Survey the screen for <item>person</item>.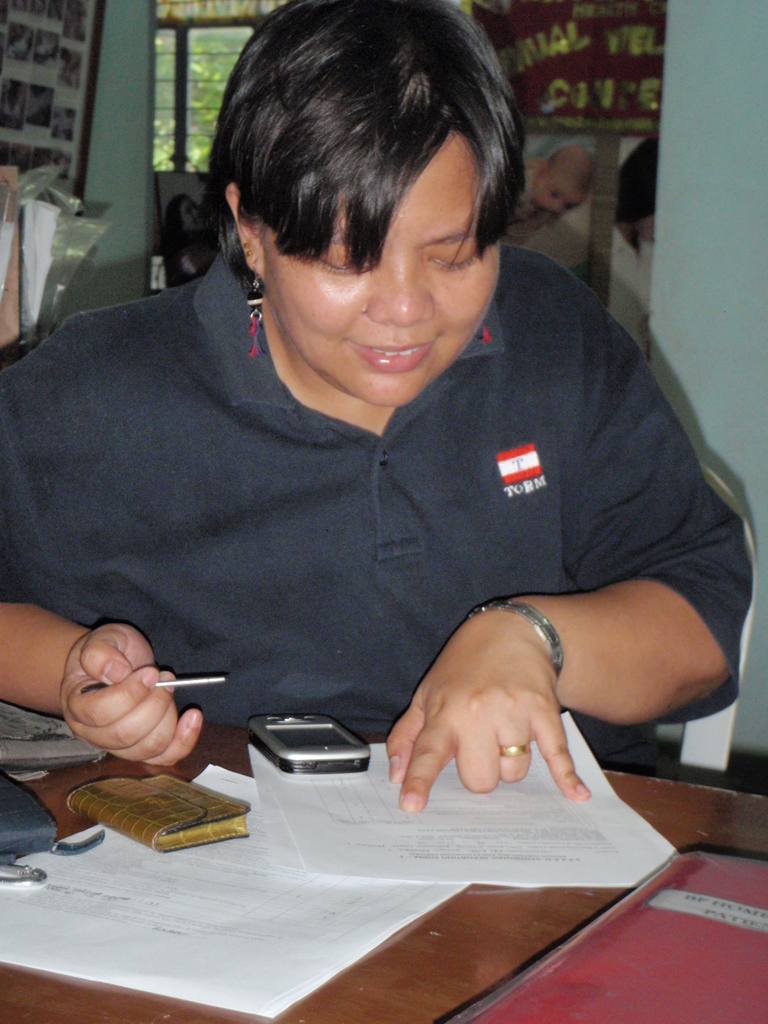
Survey found: [608,134,655,364].
